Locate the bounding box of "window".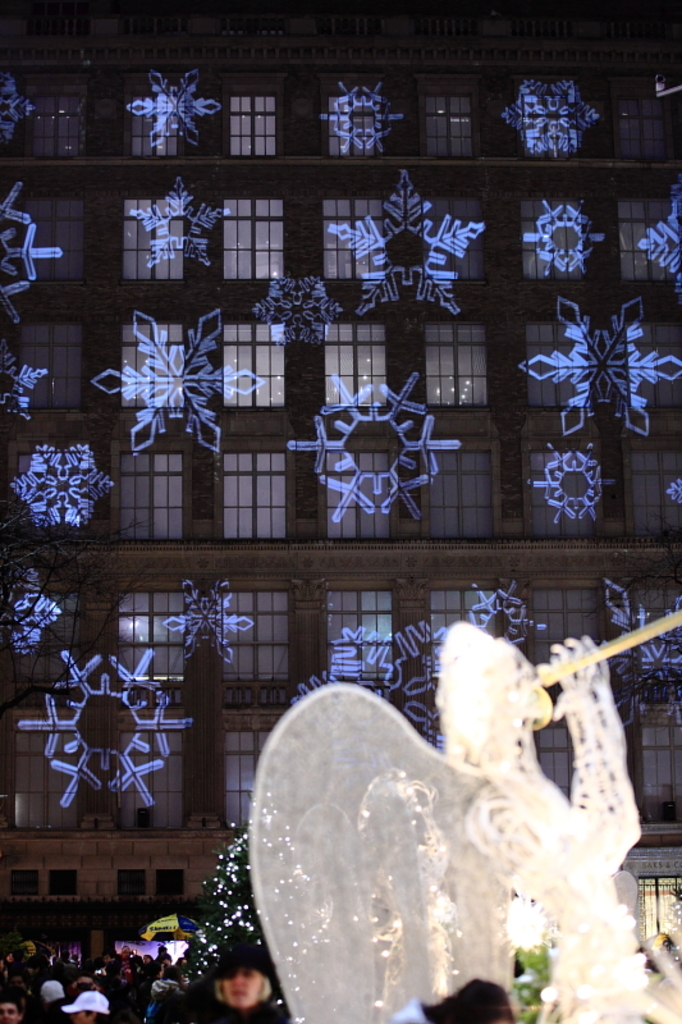
Bounding box: (6, 864, 83, 904).
